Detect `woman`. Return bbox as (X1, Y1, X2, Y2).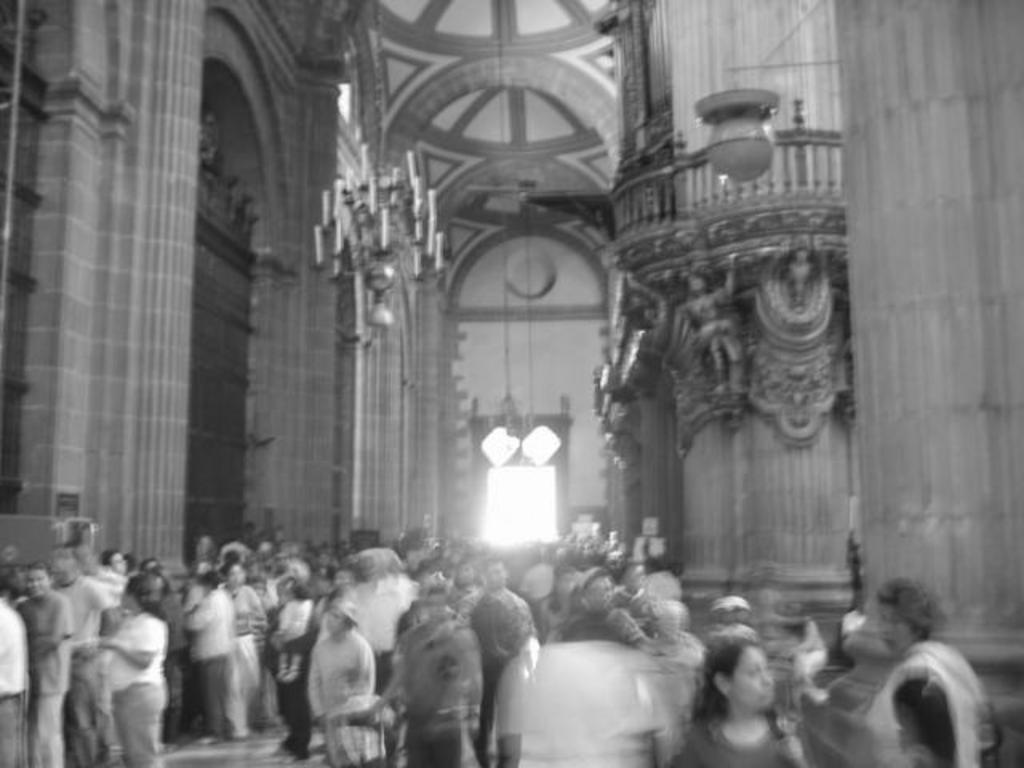
(130, 549, 165, 578).
